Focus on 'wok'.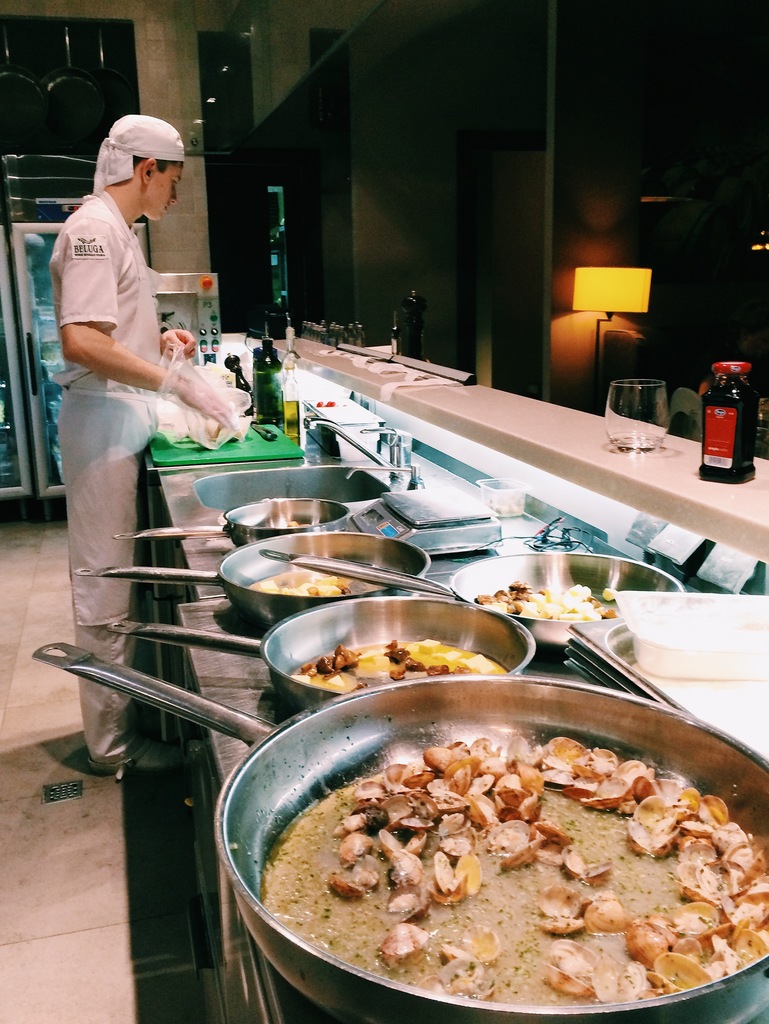
Focused at 69, 510, 437, 622.
